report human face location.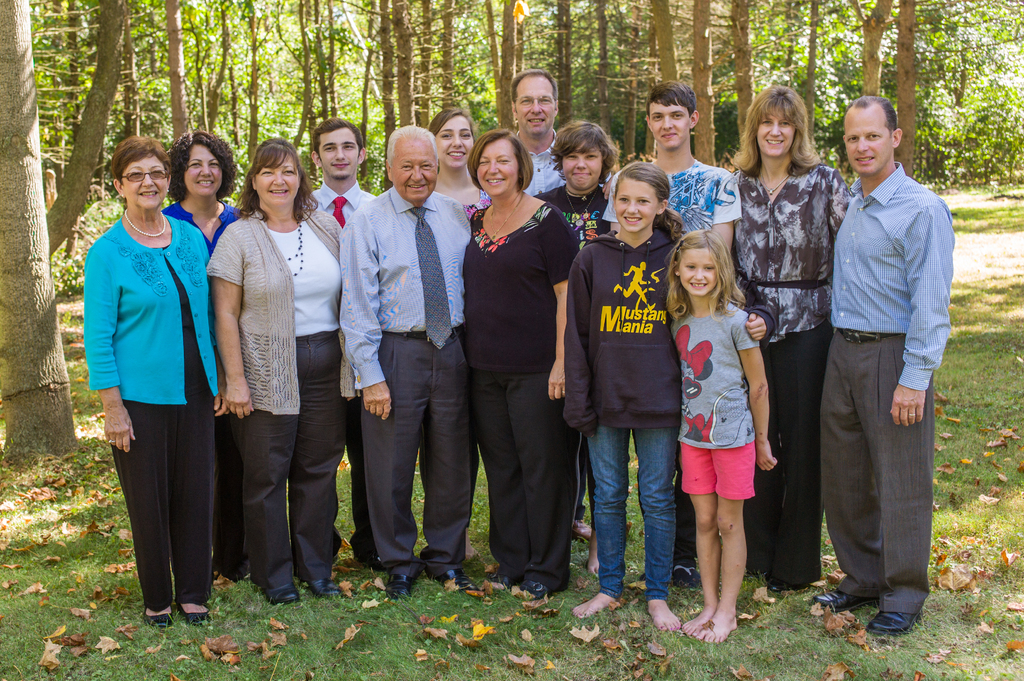
Report: 563 144 601 189.
